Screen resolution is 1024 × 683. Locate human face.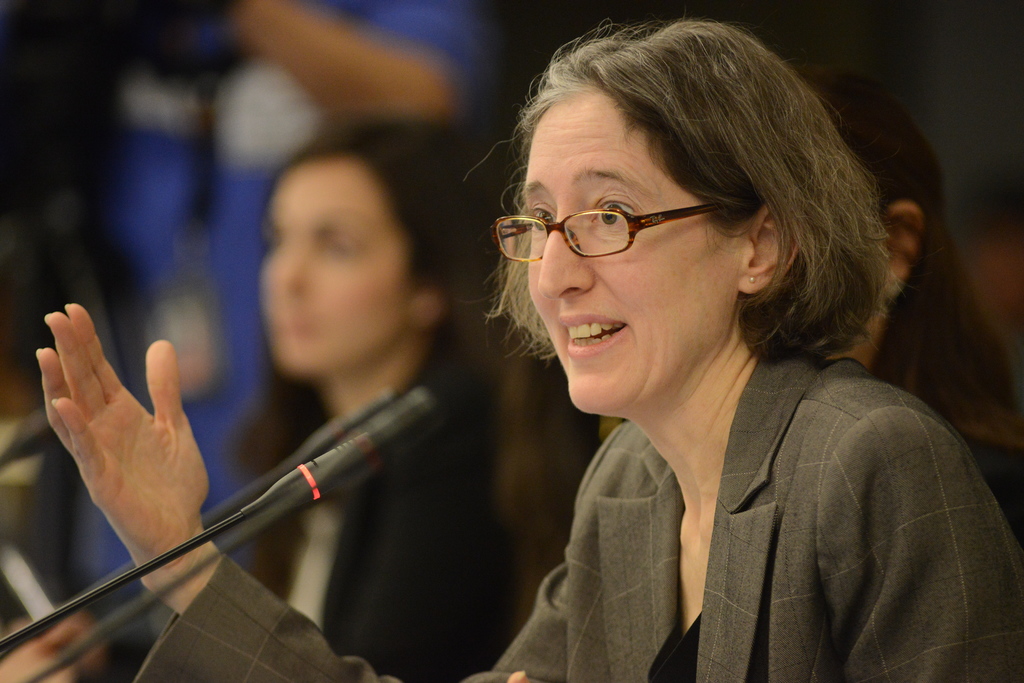
[x1=527, y1=99, x2=740, y2=414].
